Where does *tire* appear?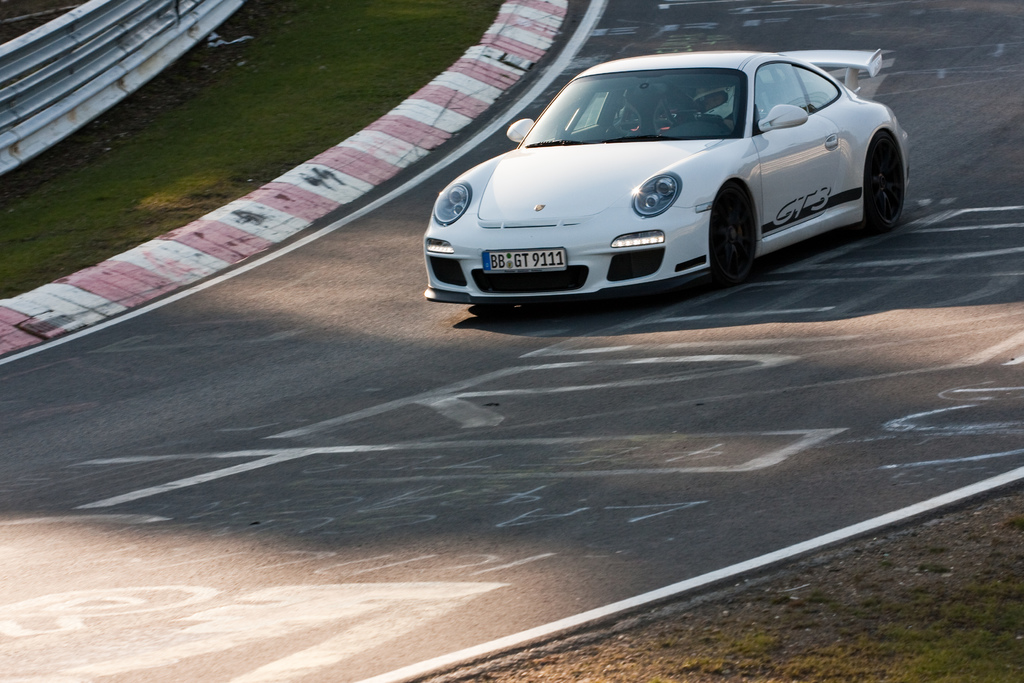
Appears at region(867, 129, 905, 231).
